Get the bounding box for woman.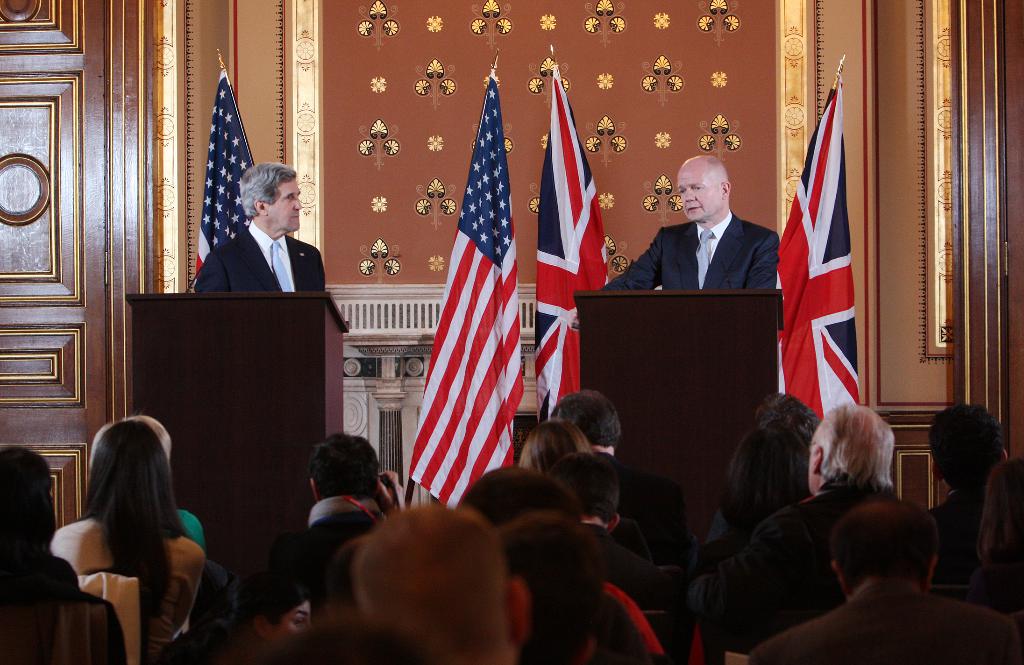
box=[698, 424, 811, 568].
